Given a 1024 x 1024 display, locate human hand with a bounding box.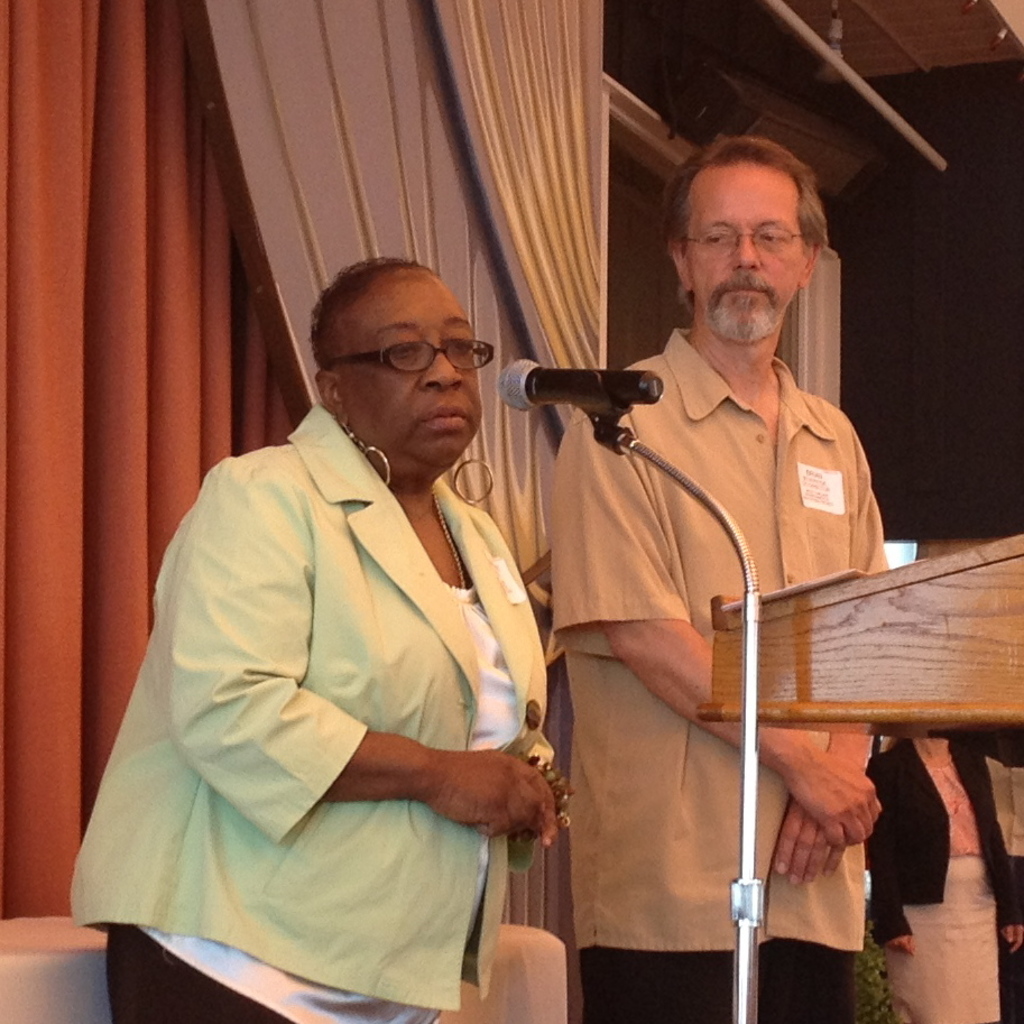
Located: [x1=888, y1=931, x2=919, y2=961].
